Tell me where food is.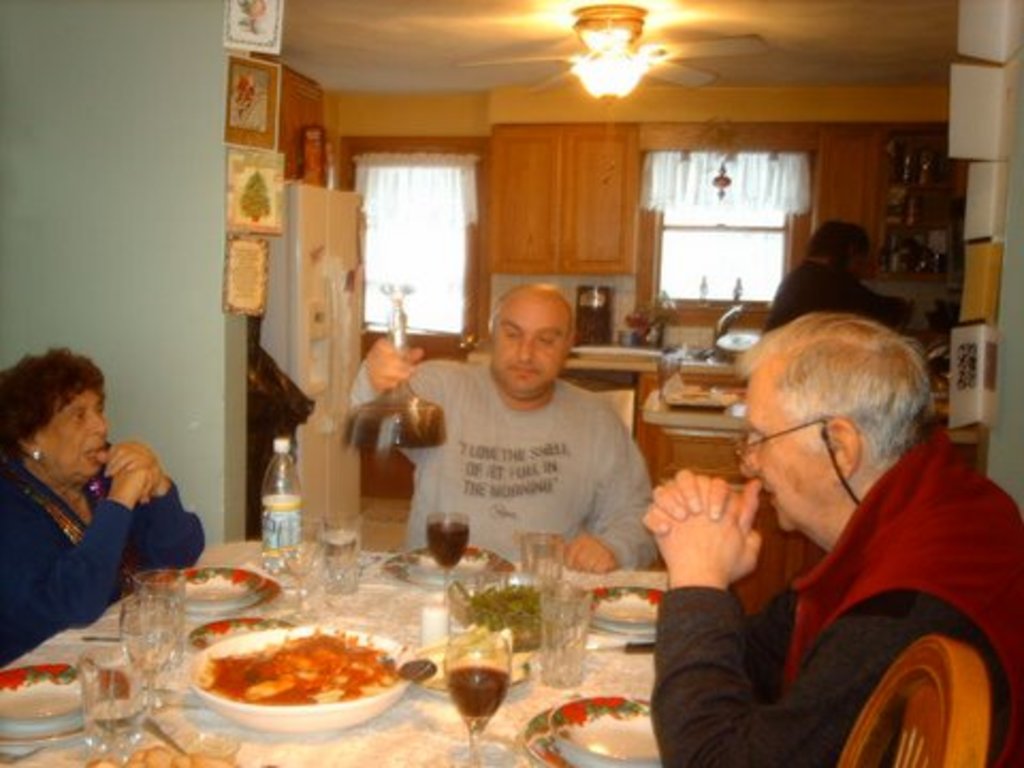
food is at (593, 591, 663, 629).
